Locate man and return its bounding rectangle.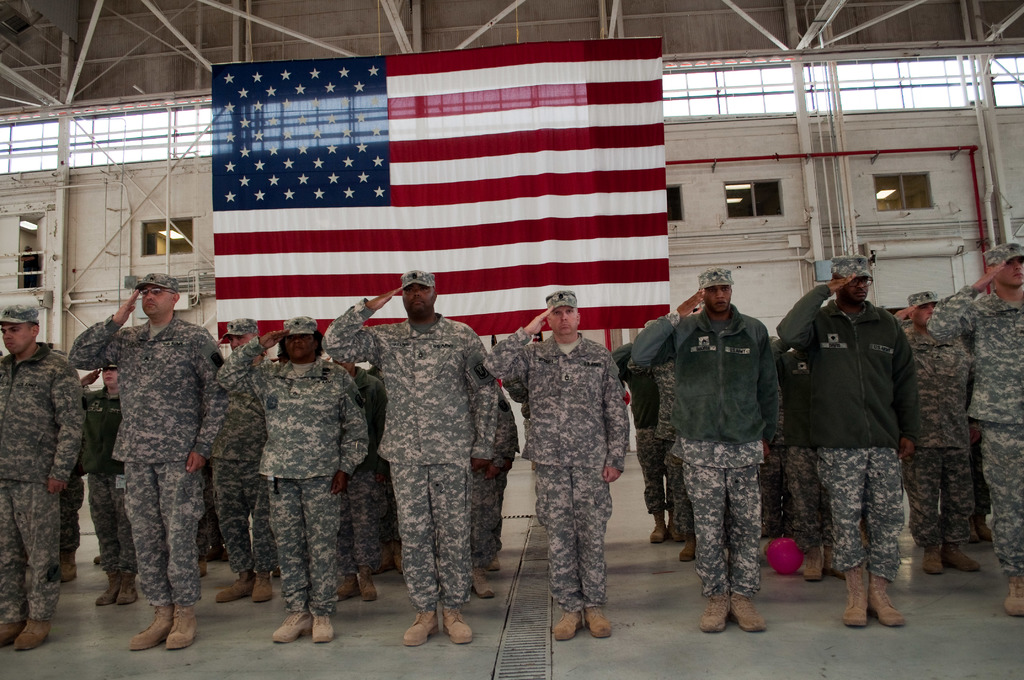
select_region(925, 242, 1023, 621).
